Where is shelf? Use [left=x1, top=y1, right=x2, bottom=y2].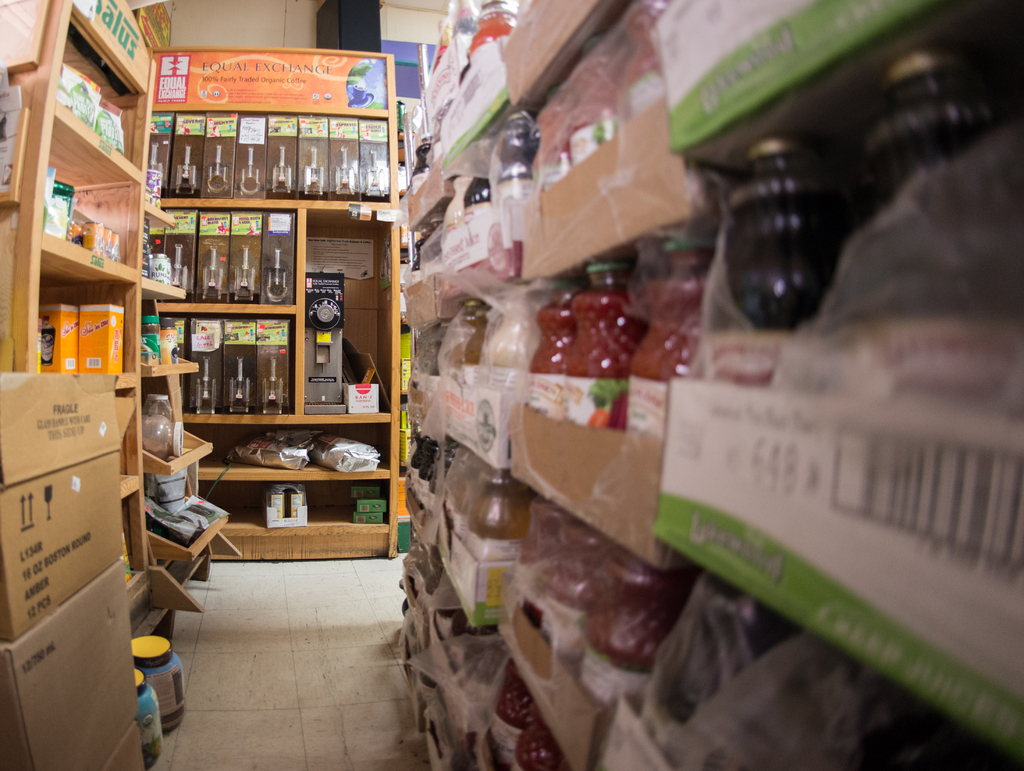
[left=158, top=311, right=293, bottom=425].
